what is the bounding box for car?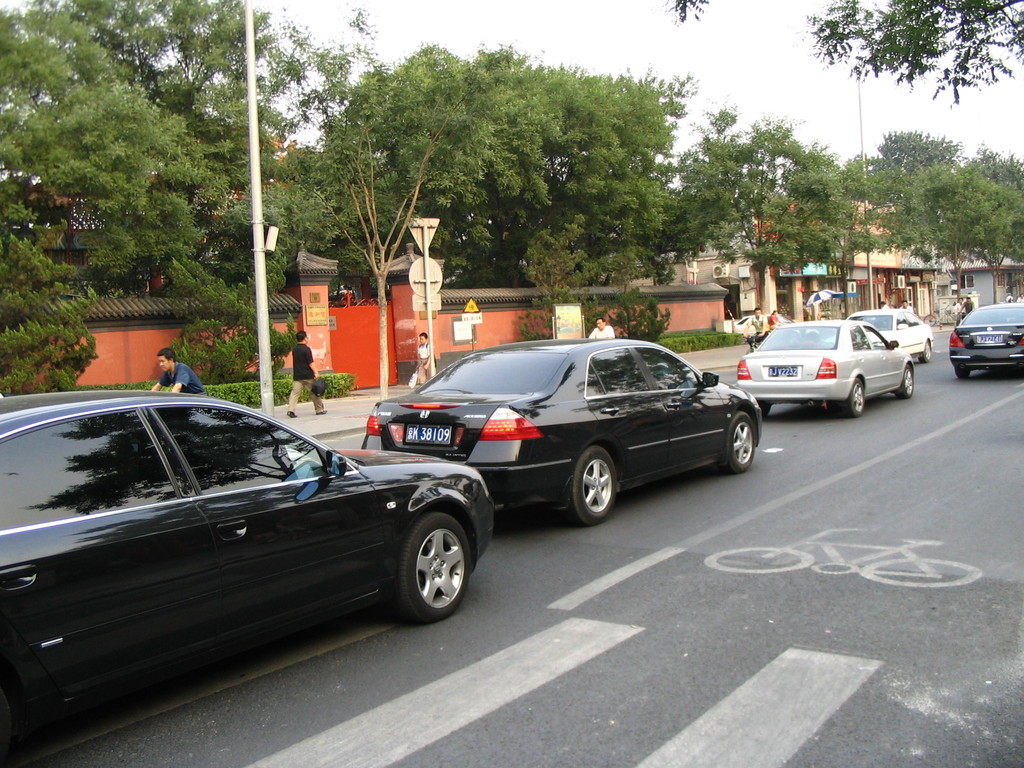
943:303:1023:379.
